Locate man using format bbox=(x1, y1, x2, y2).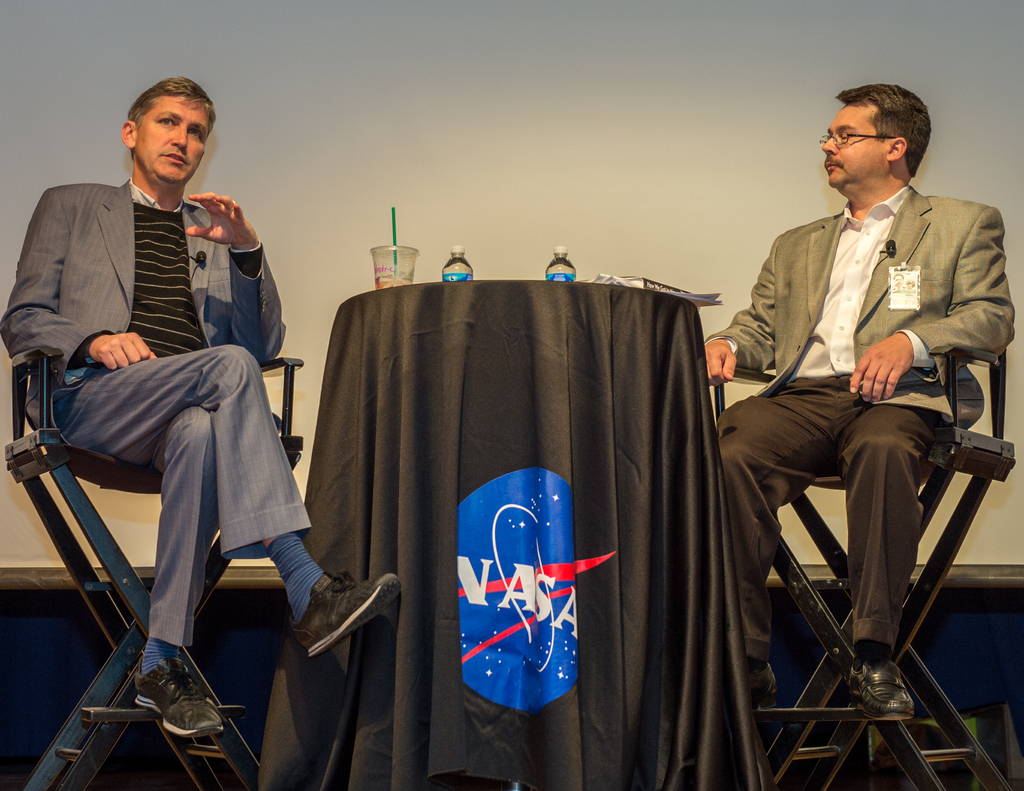
bbox=(0, 76, 408, 752).
